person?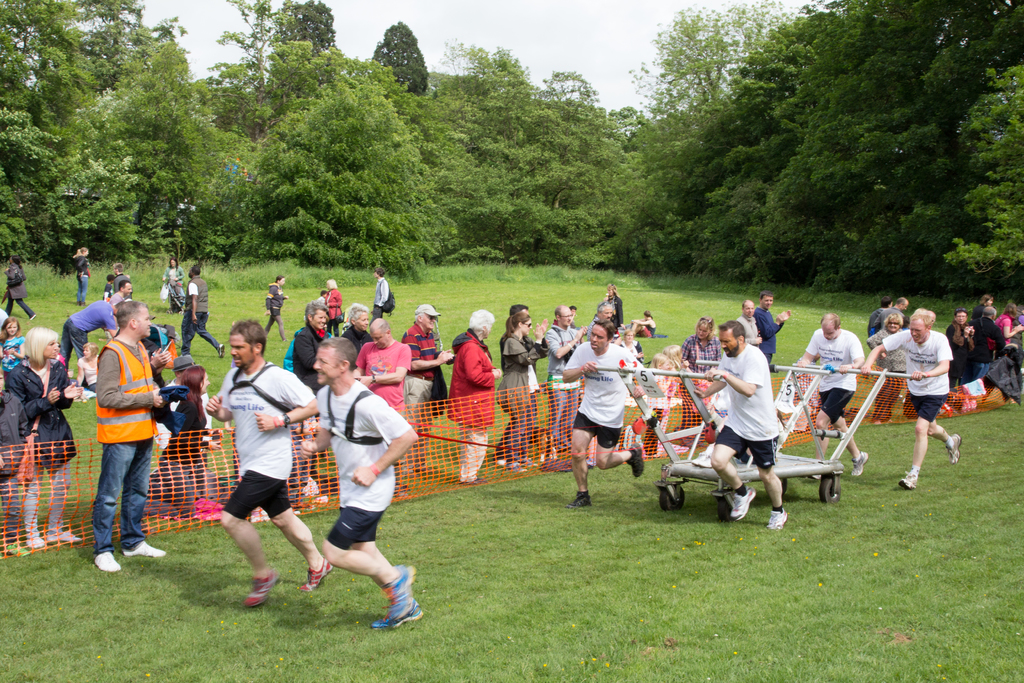
<bbox>495, 311, 548, 472</bbox>
